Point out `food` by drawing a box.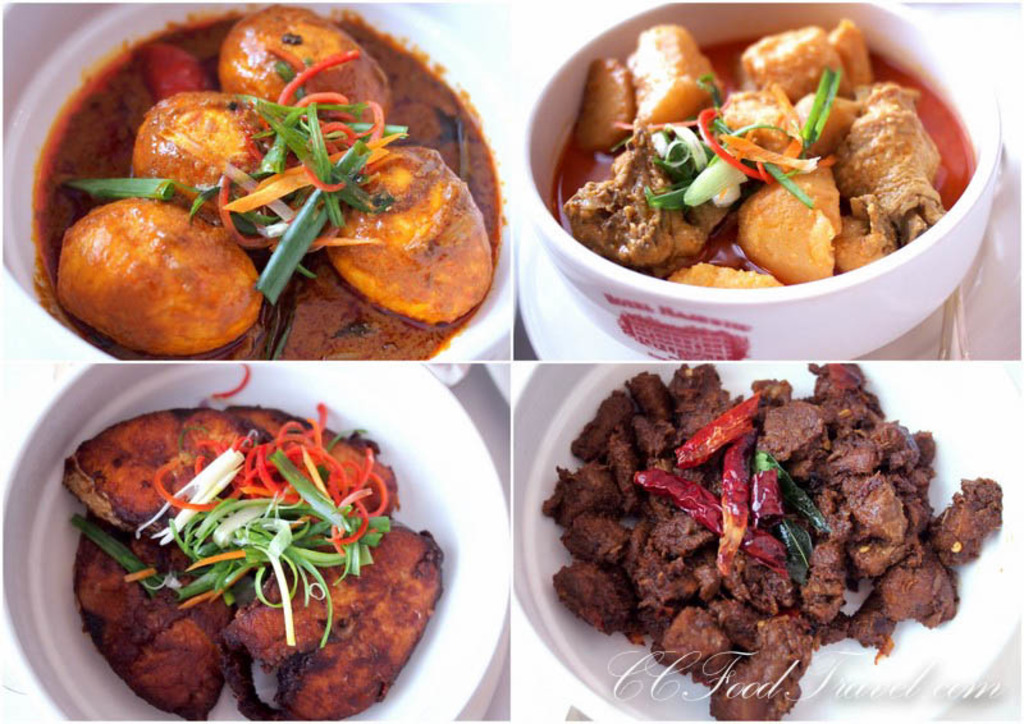
rect(45, 191, 275, 356).
